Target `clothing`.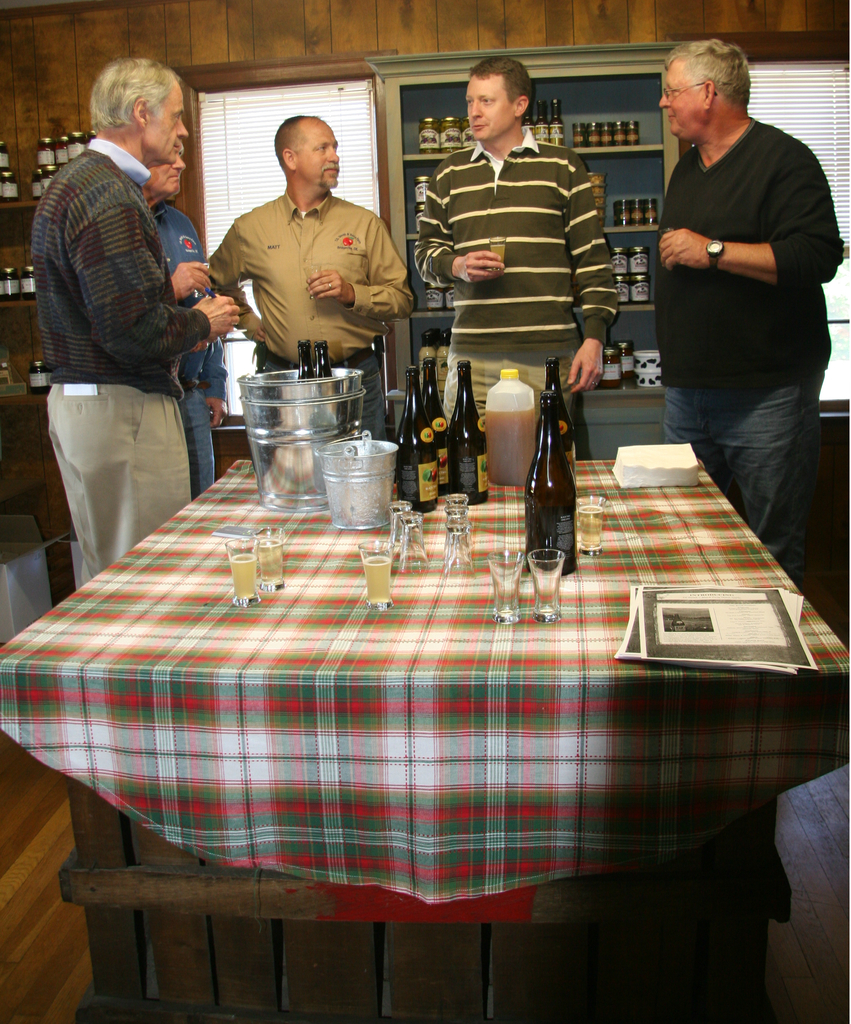
Target region: l=211, t=187, r=423, b=440.
